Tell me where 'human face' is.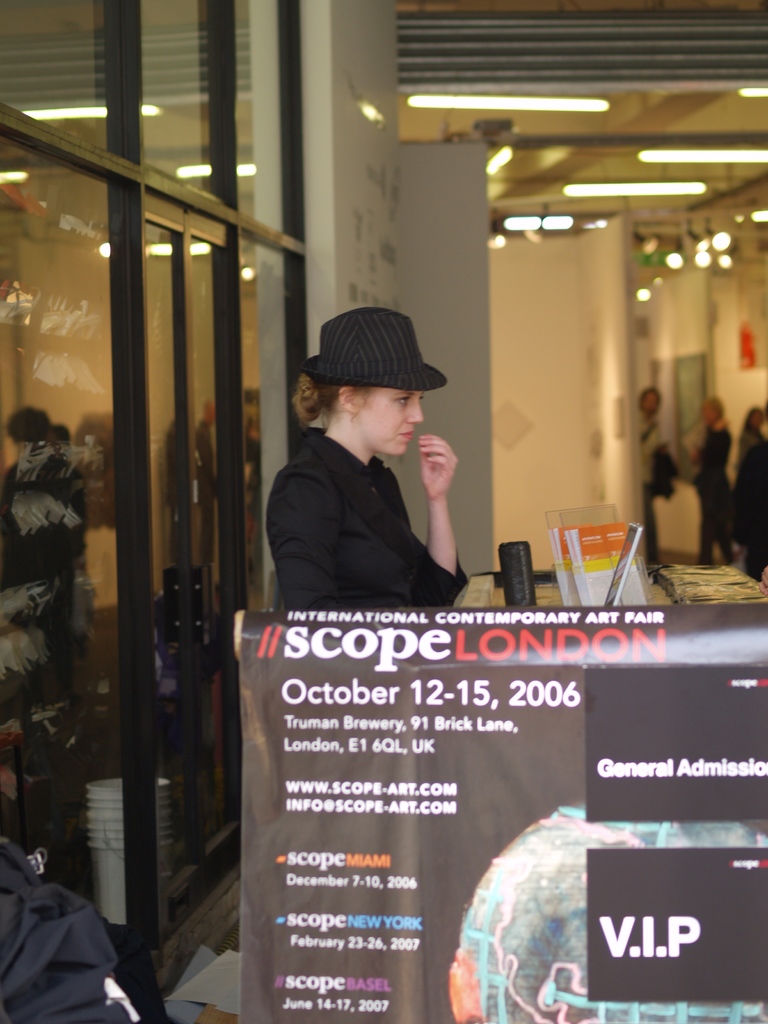
'human face' is at 638,388,661,417.
